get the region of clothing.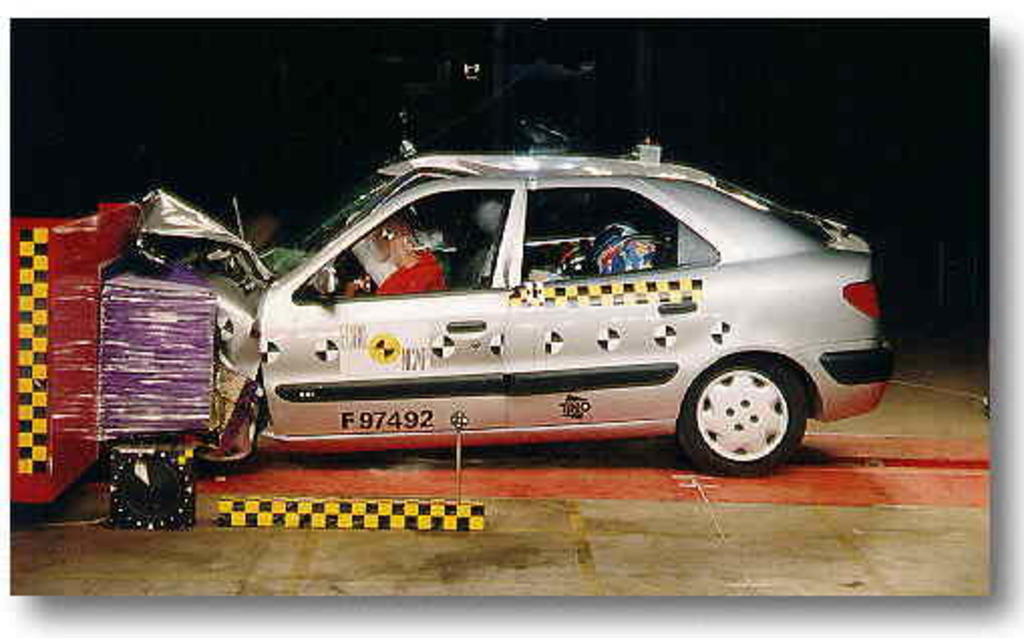
region(350, 217, 408, 306).
